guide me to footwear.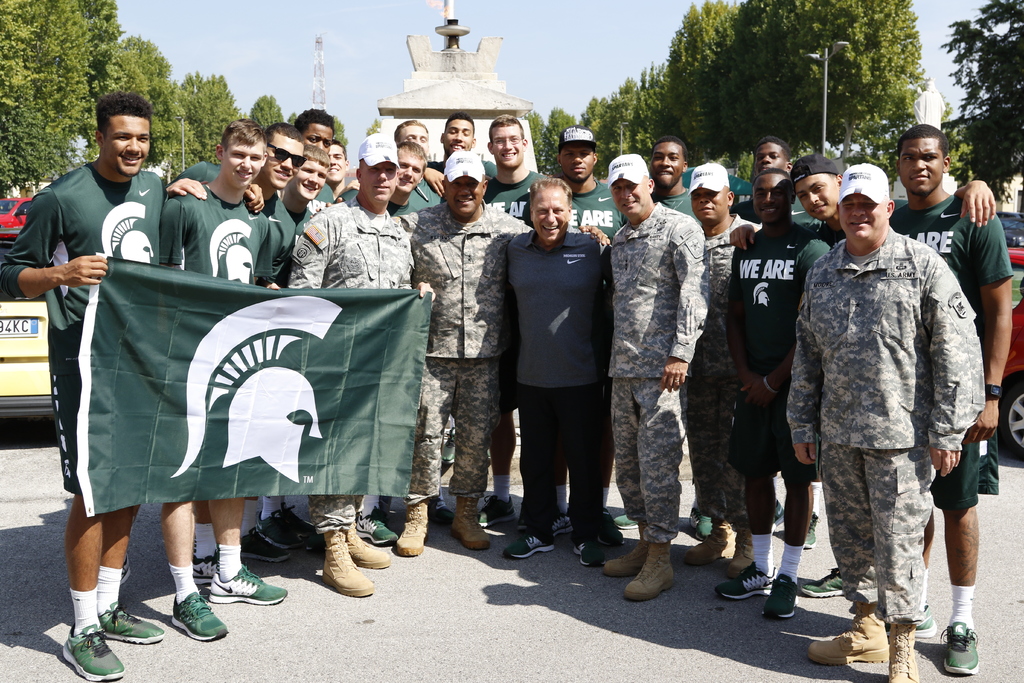
Guidance: 573, 539, 602, 567.
